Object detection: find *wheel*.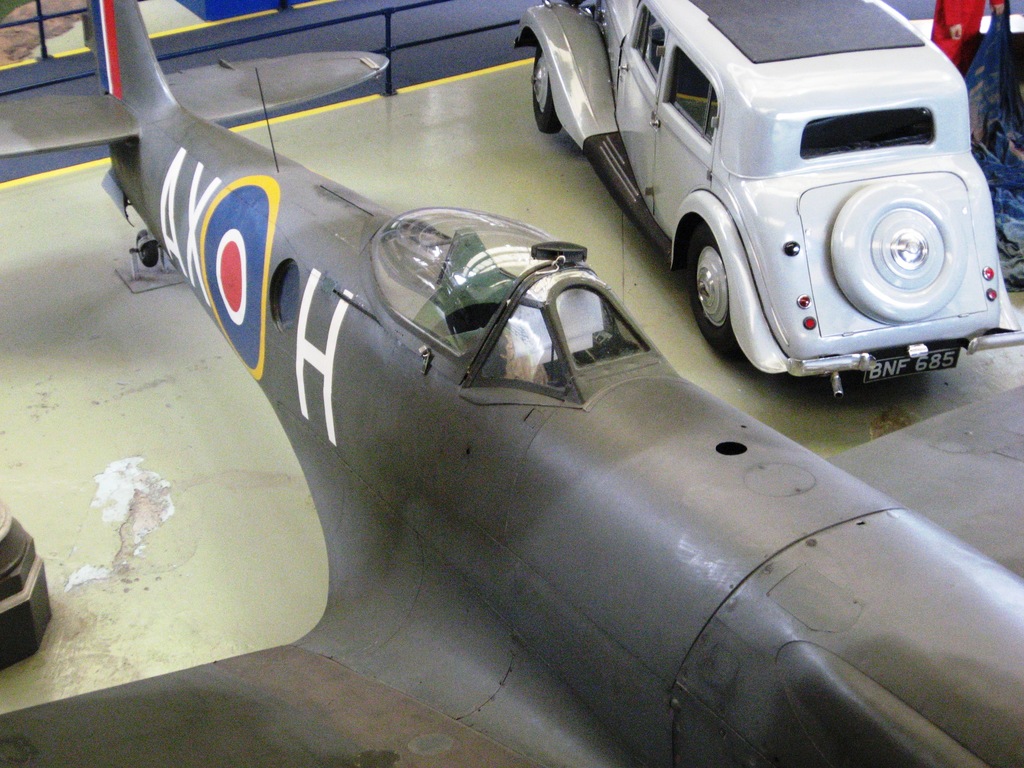
bbox=(532, 43, 563, 136).
